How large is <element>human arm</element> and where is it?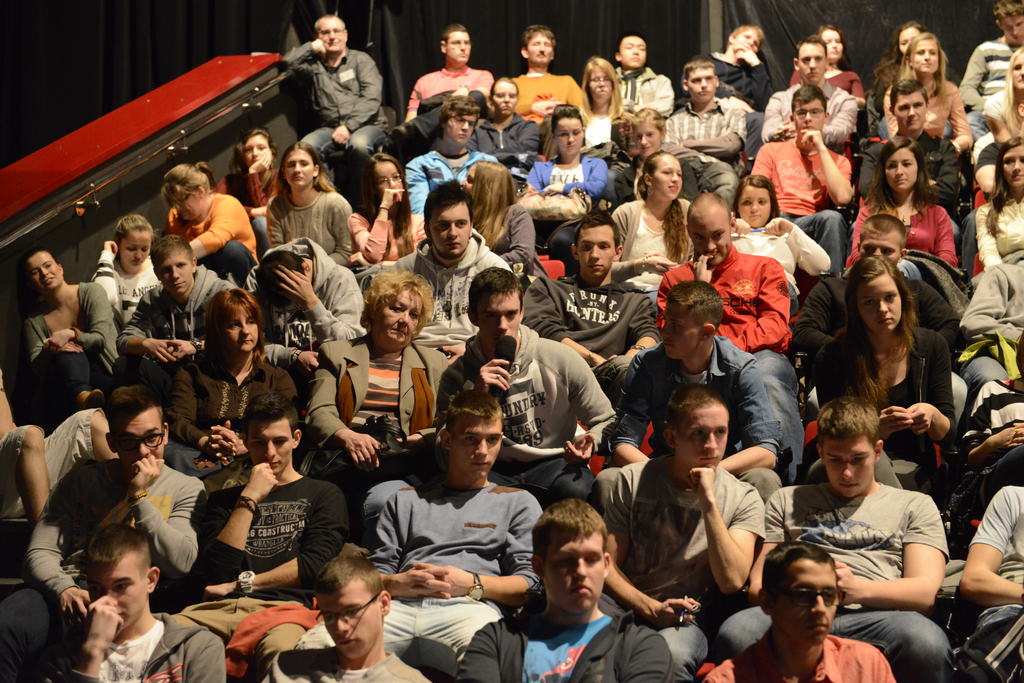
Bounding box: pyautogui.locateOnScreen(468, 60, 497, 102).
